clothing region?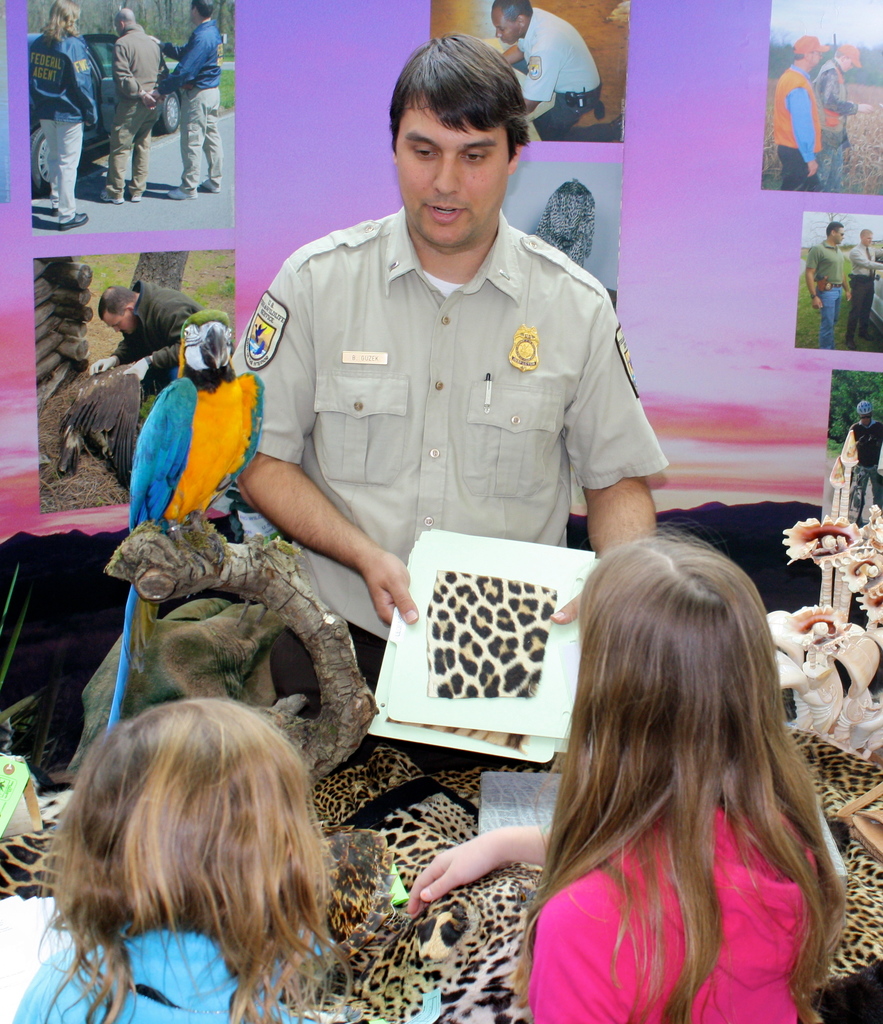
bbox(524, 797, 829, 1023)
